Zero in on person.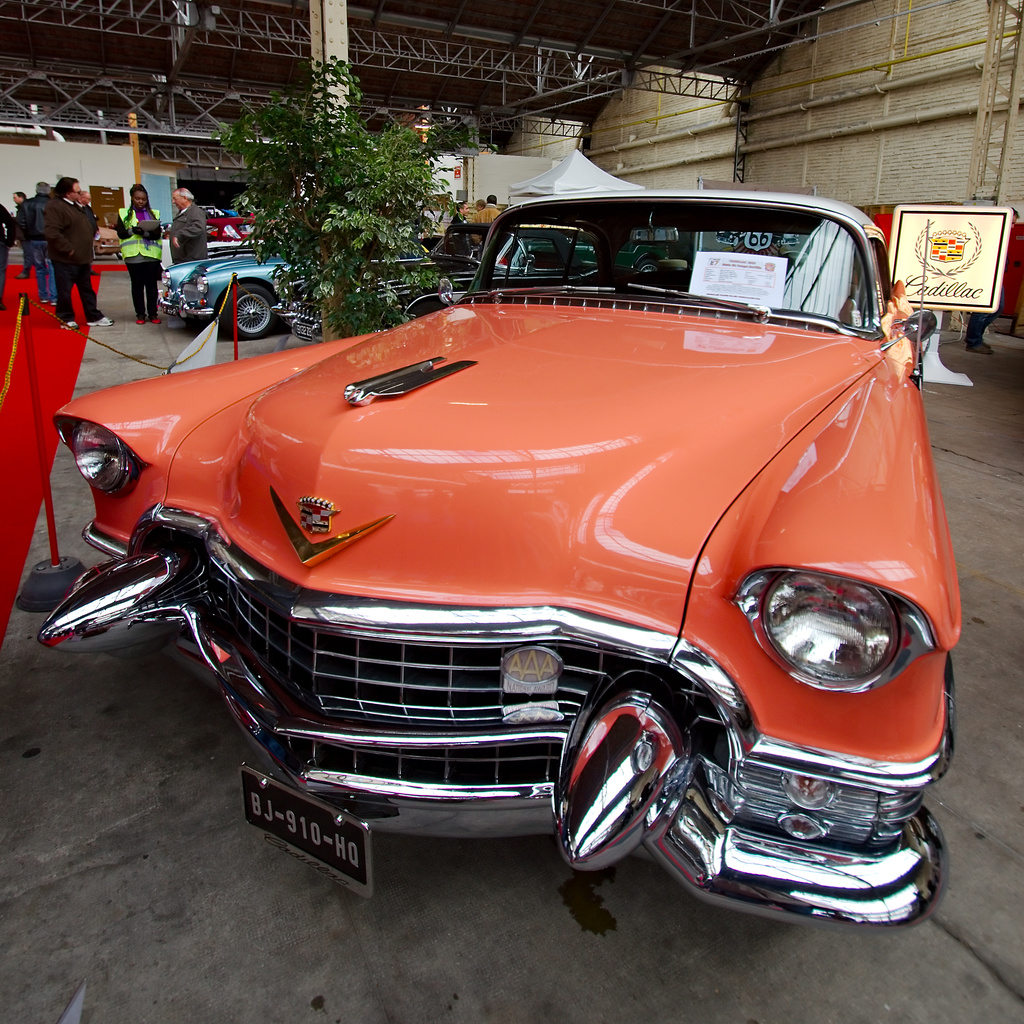
Zeroed in: pyautogui.locateOnScreen(26, 184, 61, 310).
